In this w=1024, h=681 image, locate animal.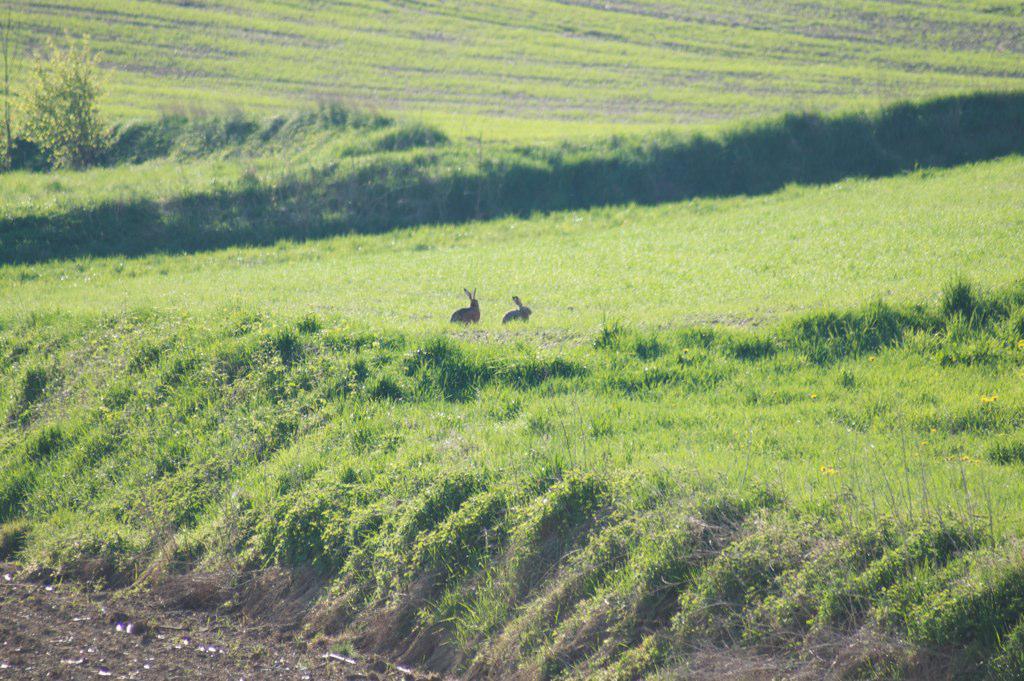
Bounding box: (x1=501, y1=292, x2=535, y2=327).
